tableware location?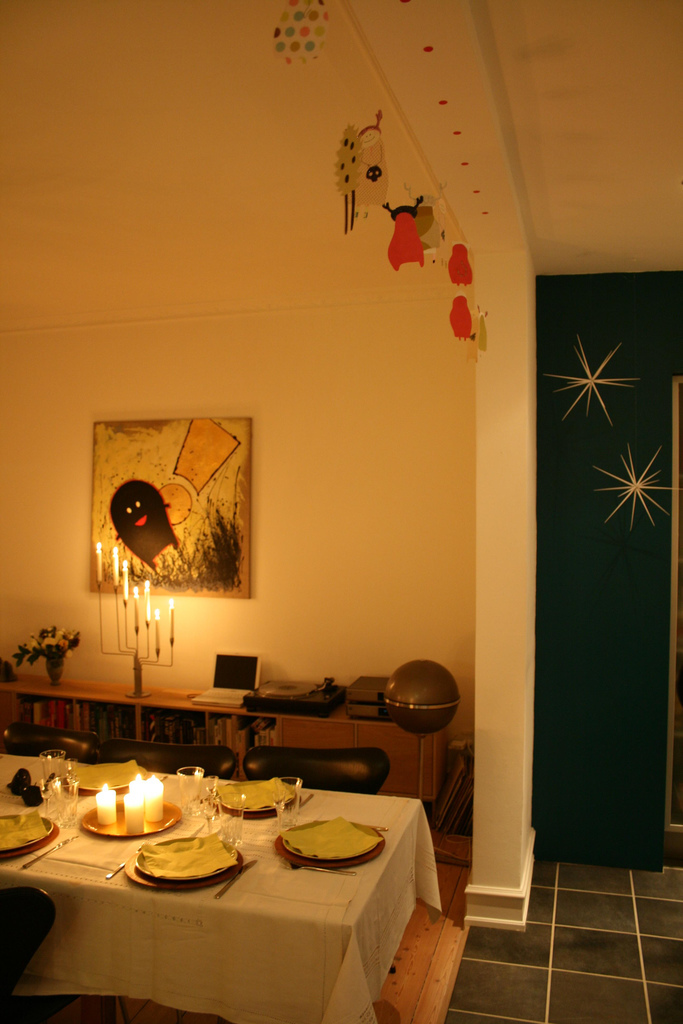
locate(0, 822, 58, 861)
